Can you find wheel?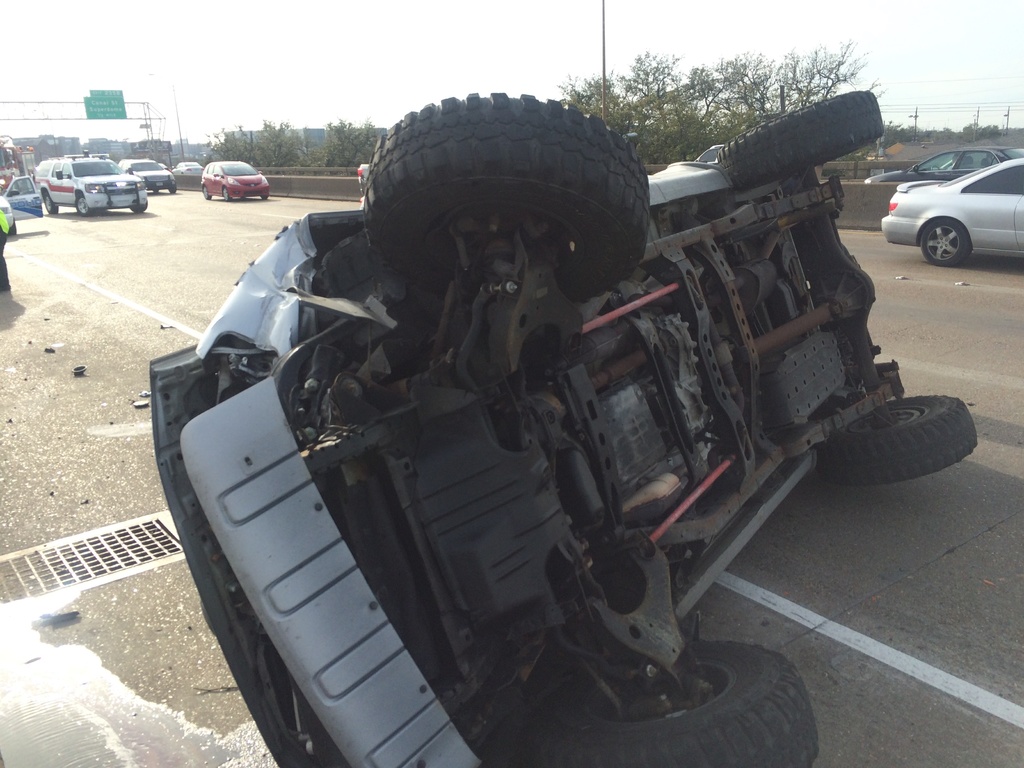
Yes, bounding box: [x1=72, y1=192, x2=92, y2=217].
